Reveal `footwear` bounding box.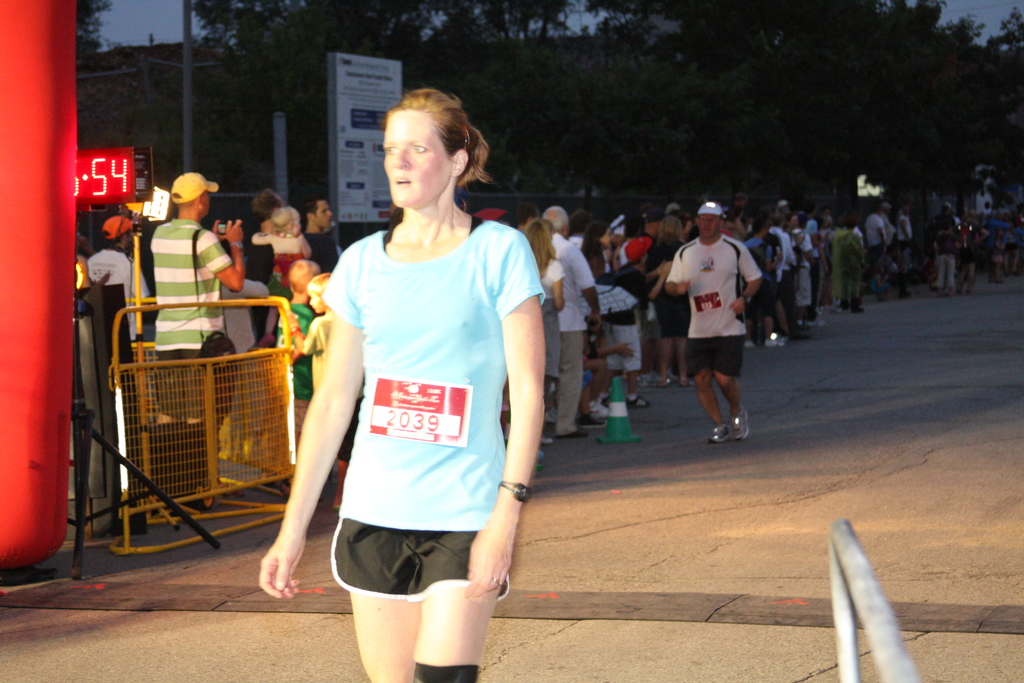
Revealed: box(579, 411, 609, 433).
